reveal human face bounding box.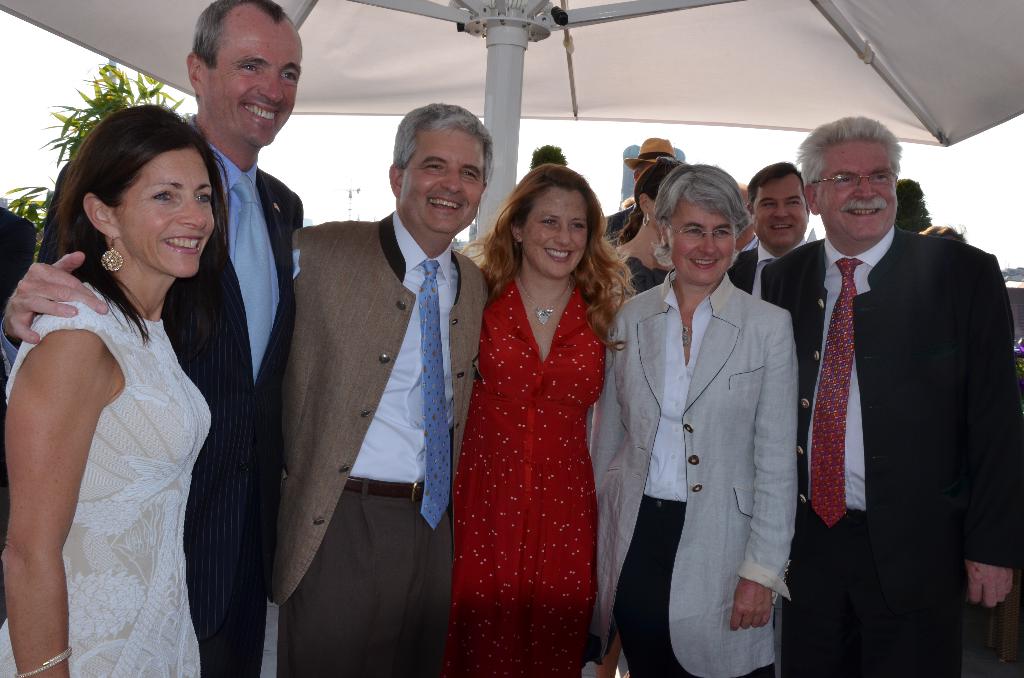
Revealed: [x1=403, y1=127, x2=482, y2=232].
